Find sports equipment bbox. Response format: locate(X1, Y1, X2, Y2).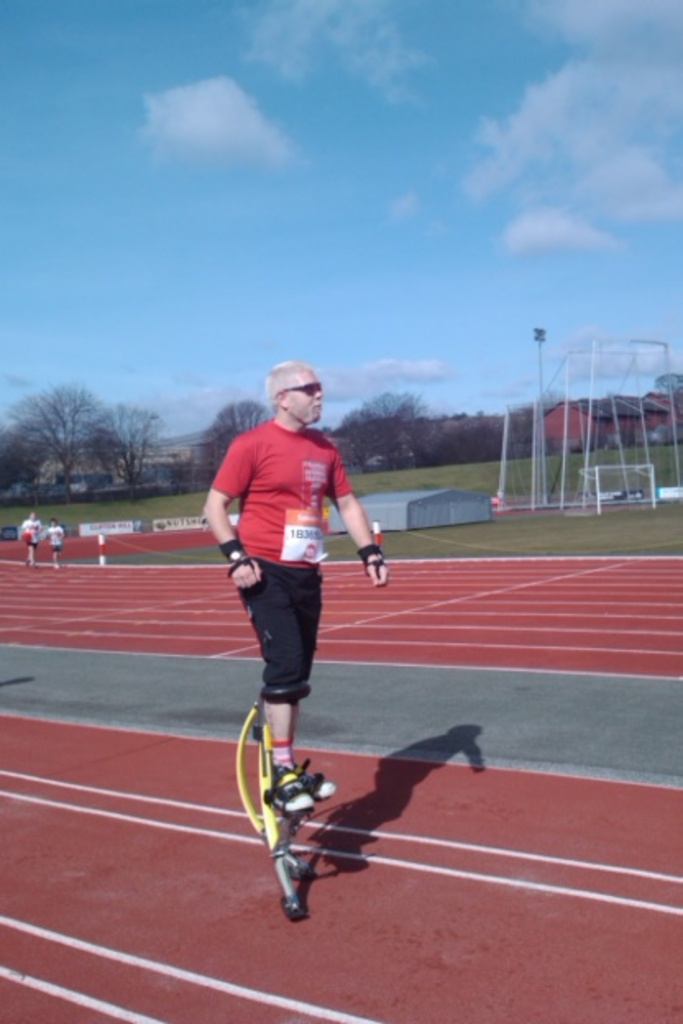
locate(254, 766, 322, 830).
